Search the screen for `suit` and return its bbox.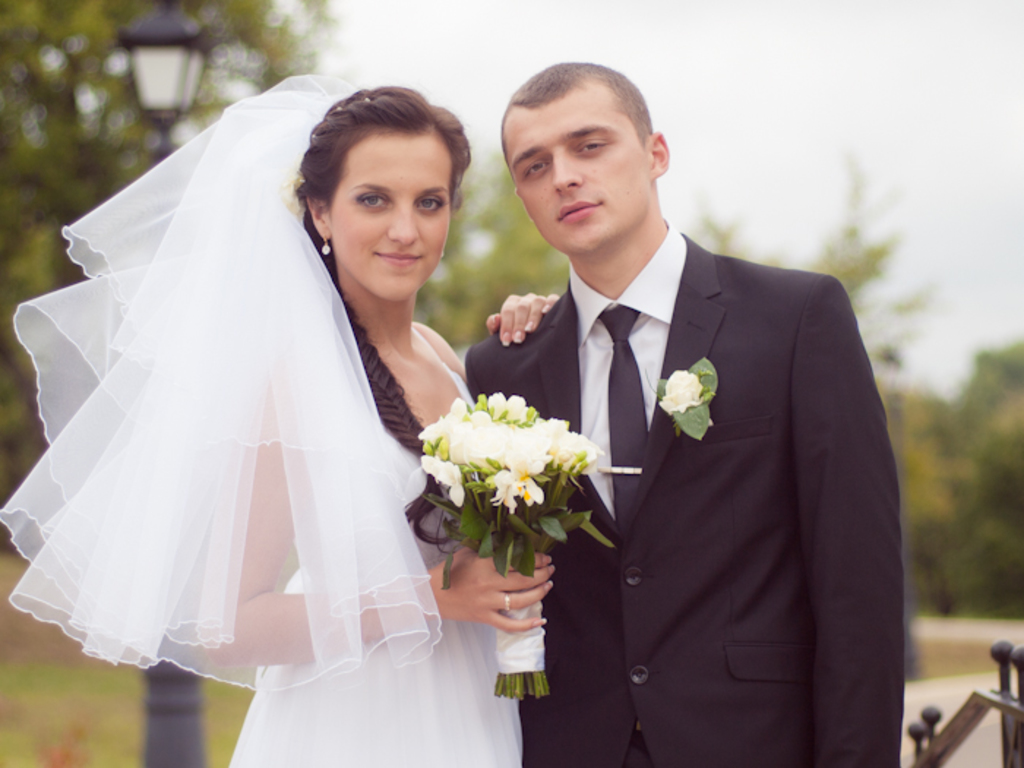
Found: <region>465, 228, 907, 767</region>.
